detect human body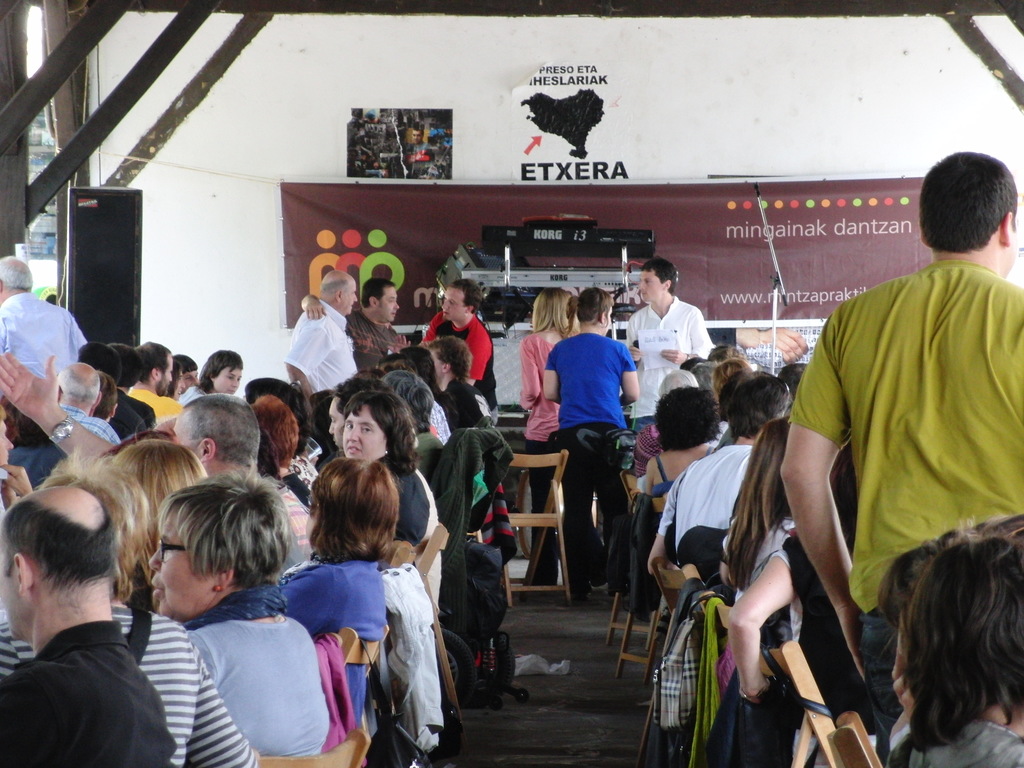
[285, 302, 372, 401]
